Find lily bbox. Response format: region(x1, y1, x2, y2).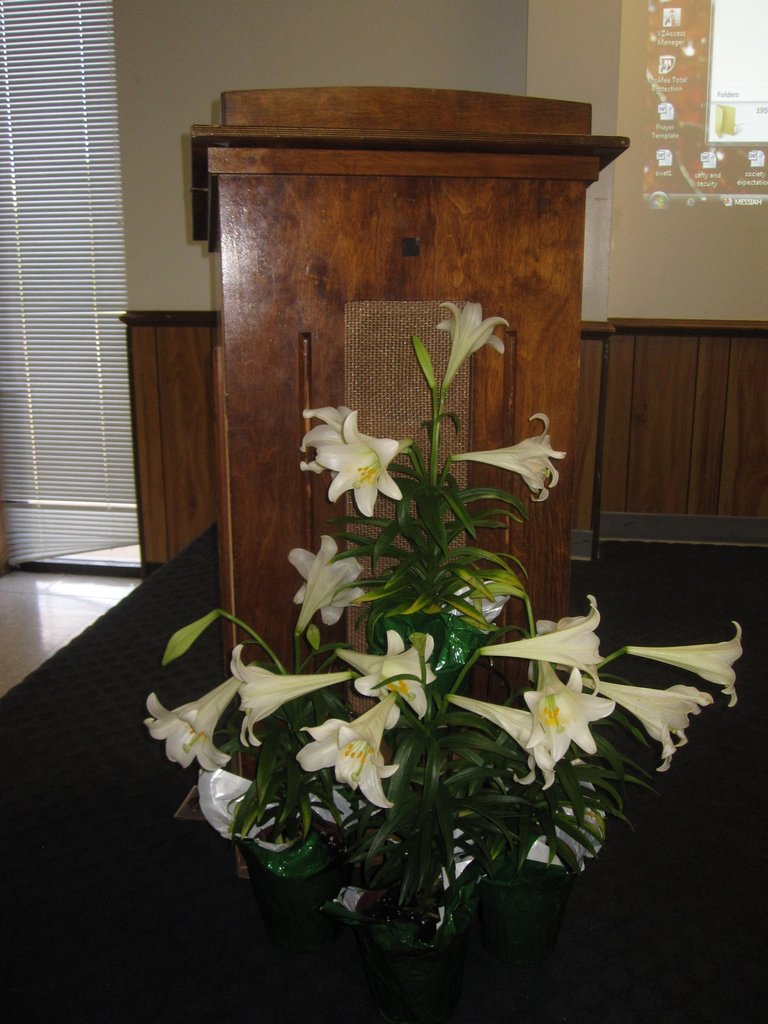
region(234, 645, 371, 737).
